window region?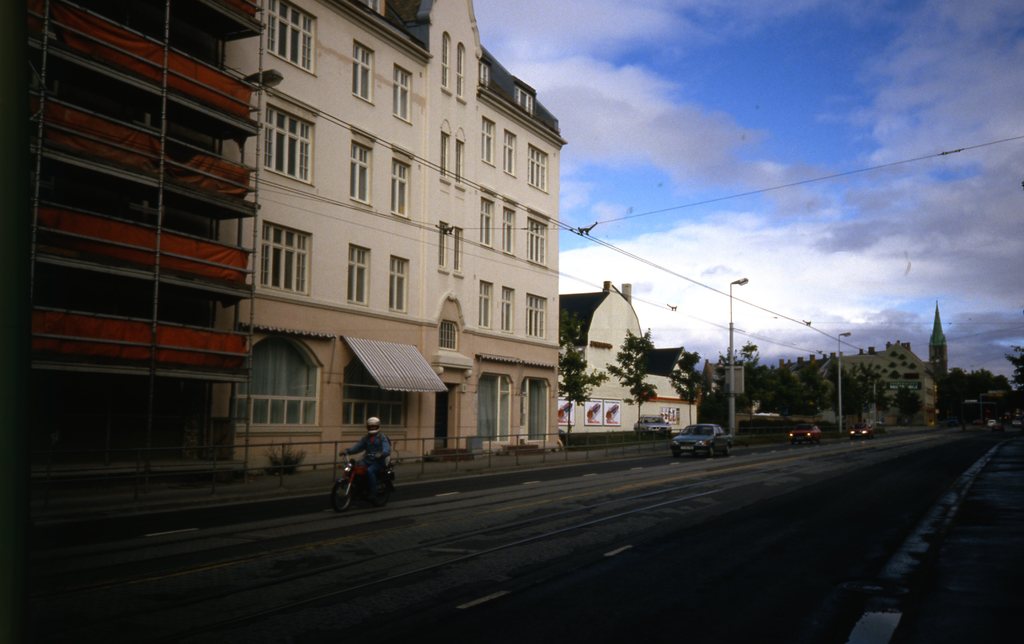
crop(503, 131, 517, 176)
